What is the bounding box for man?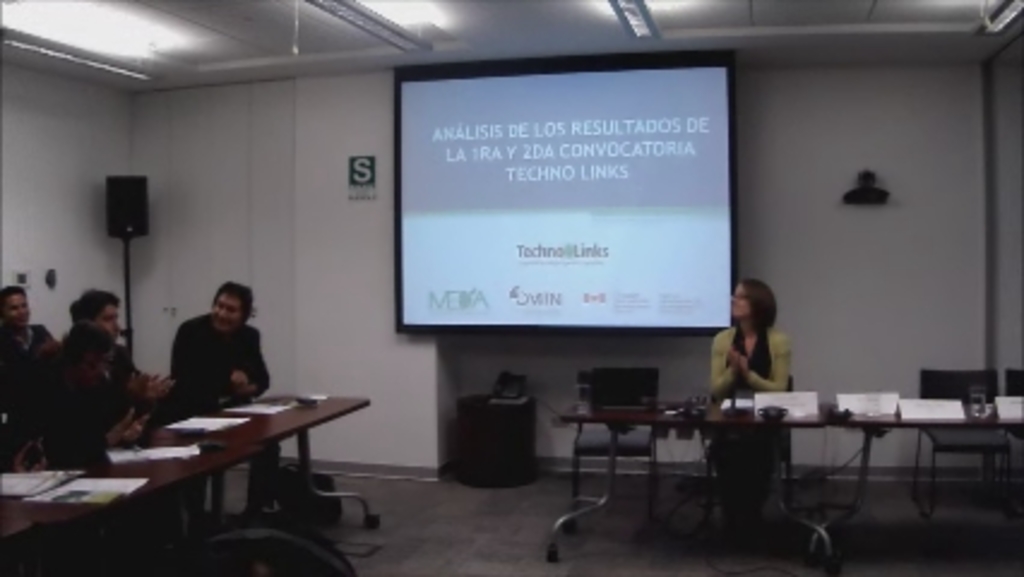
{"x1": 0, "y1": 281, "x2": 53, "y2": 401}.
